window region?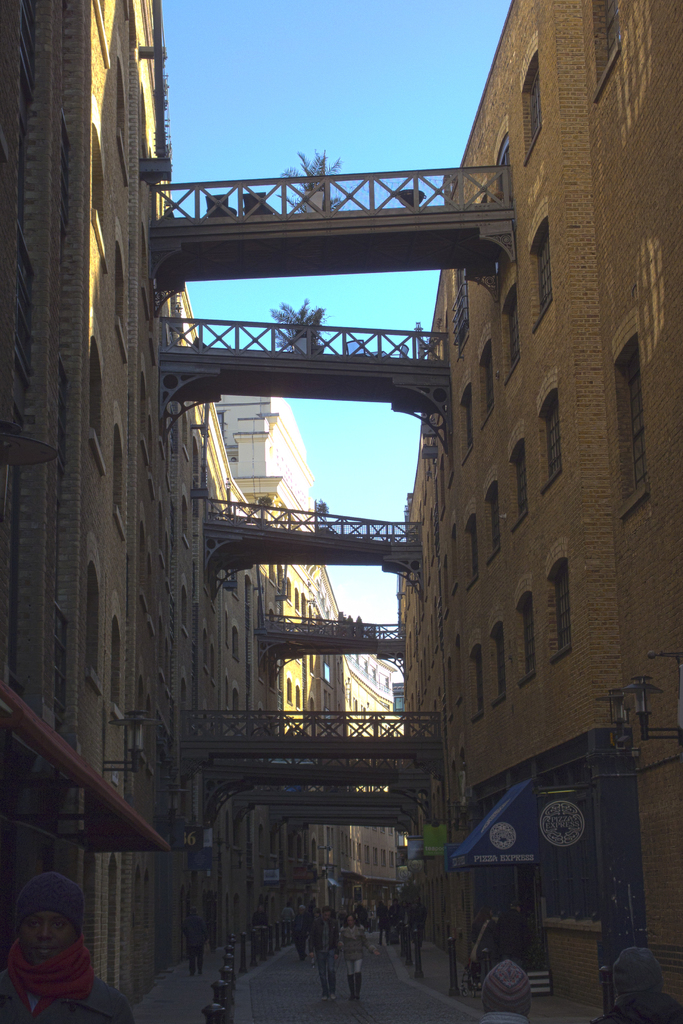
380, 847, 387, 870
